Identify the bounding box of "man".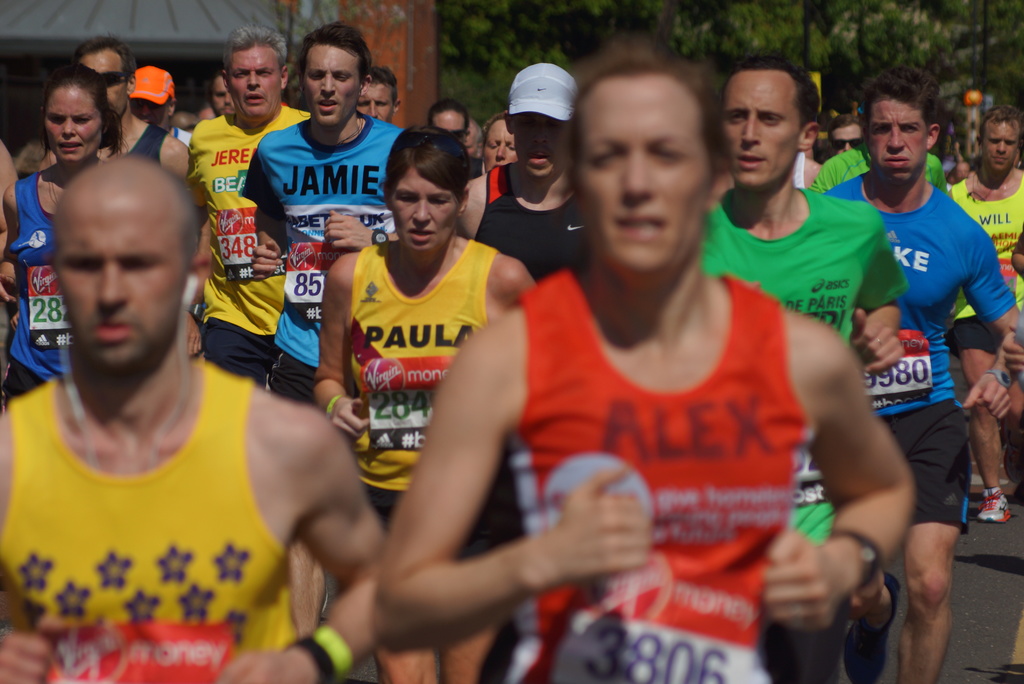
(184, 29, 315, 394).
